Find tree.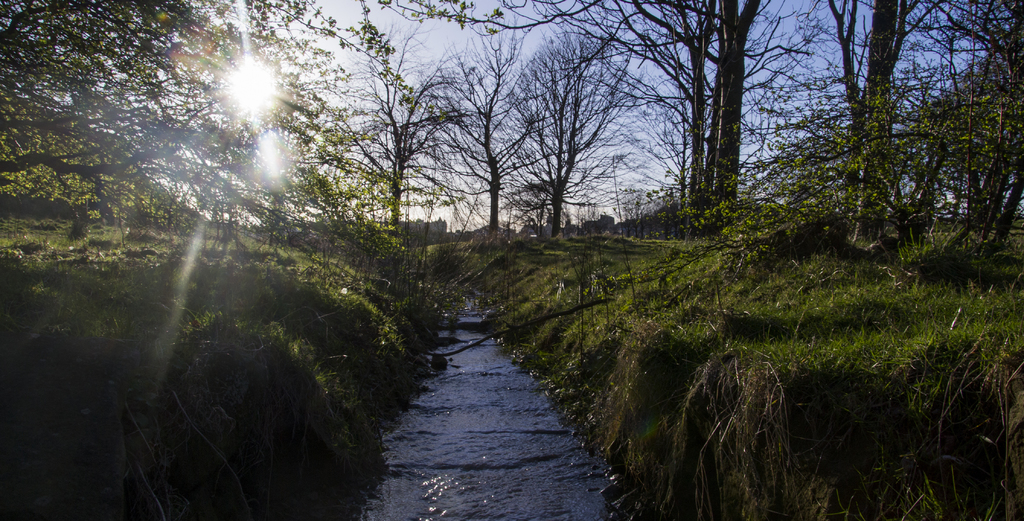
box(0, 0, 378, 243).
